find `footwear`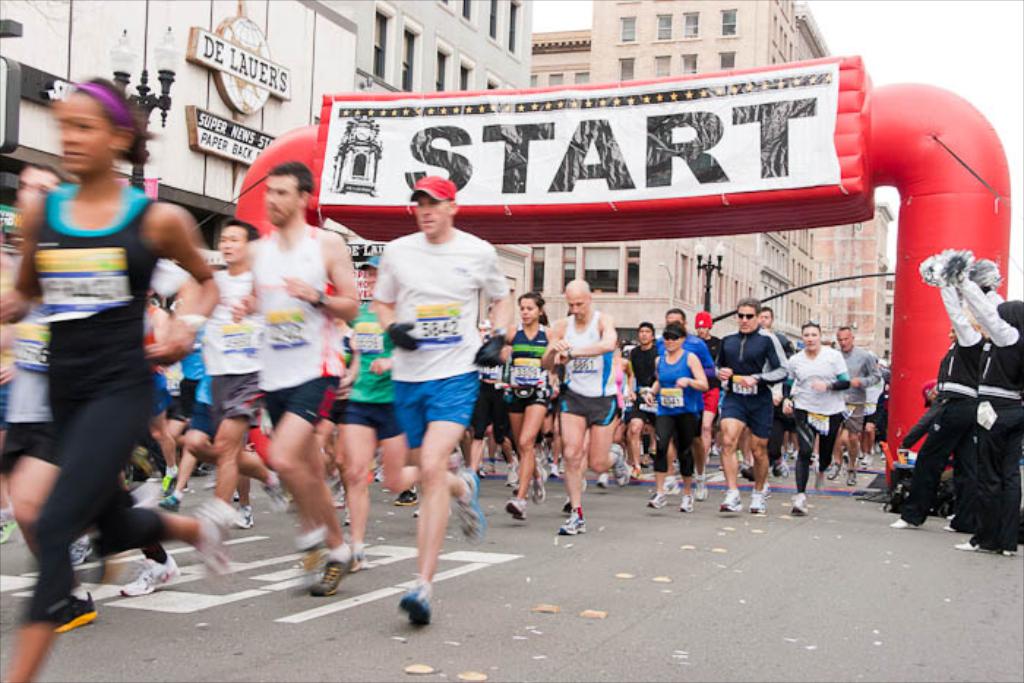
crop(158, 472, 174, 491)
